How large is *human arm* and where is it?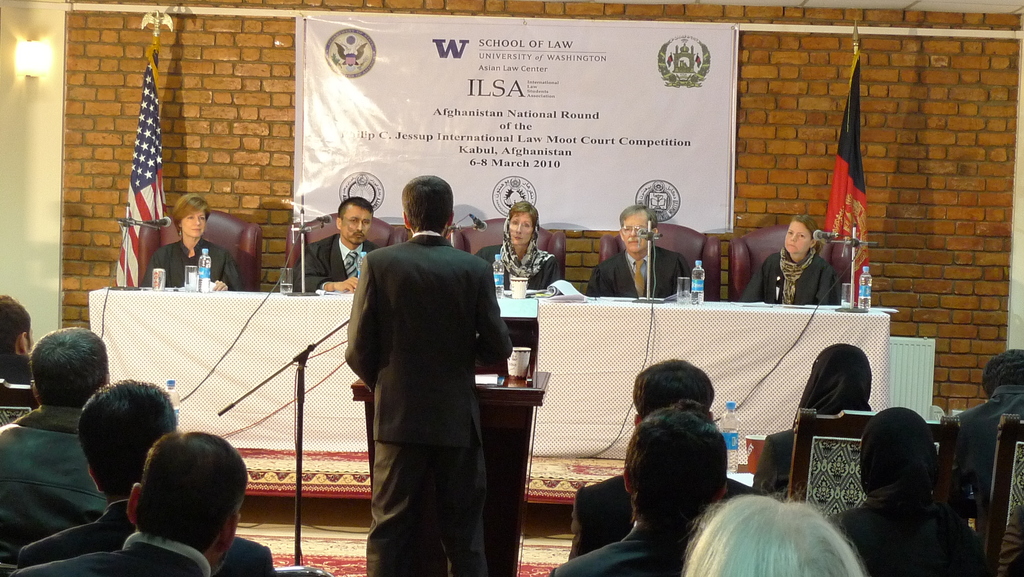
Bounding box: <bbox>212, 254, 239, 295</bbox>.
